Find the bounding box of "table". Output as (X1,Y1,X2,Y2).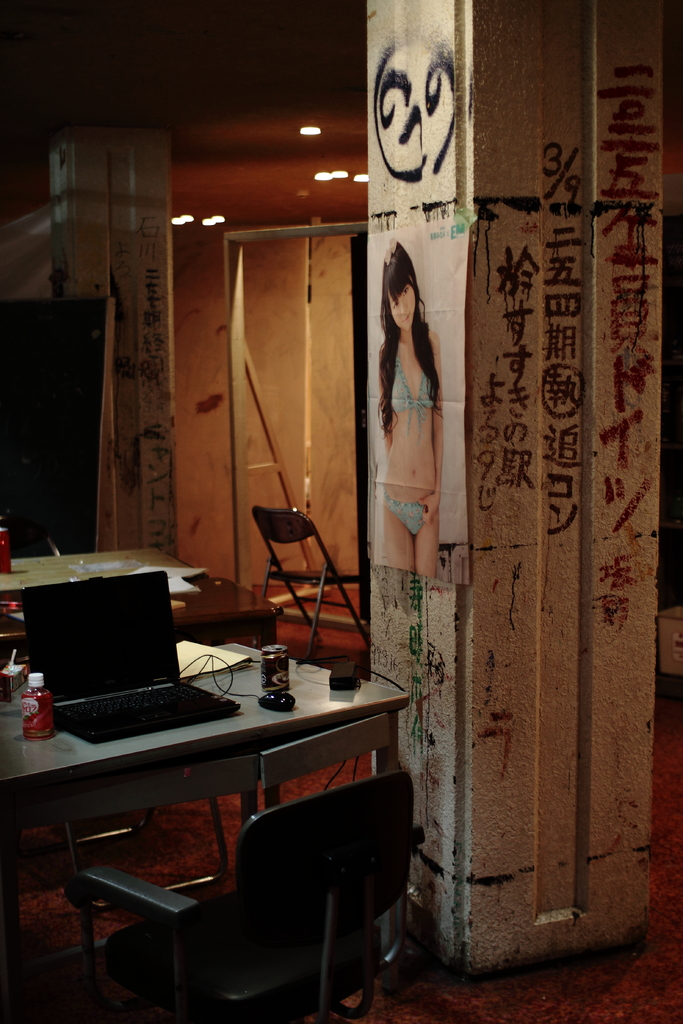
(10,595,350,1006).
